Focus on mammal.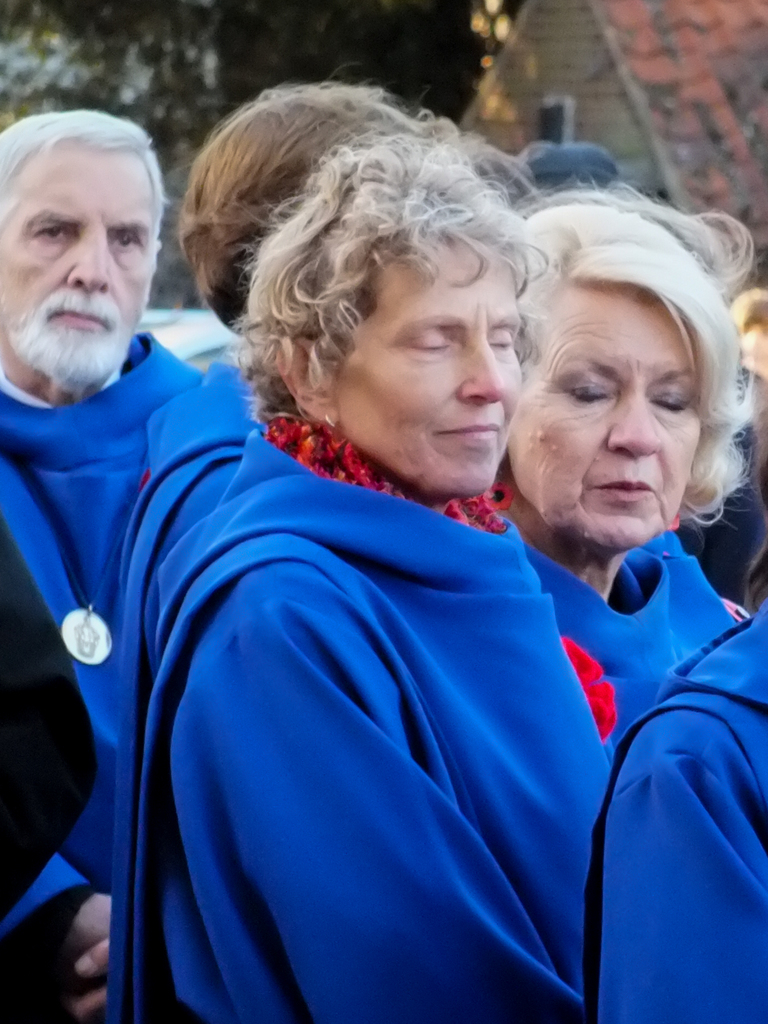
Focused at [left=103, top=70, right=457, bottom=1023].
